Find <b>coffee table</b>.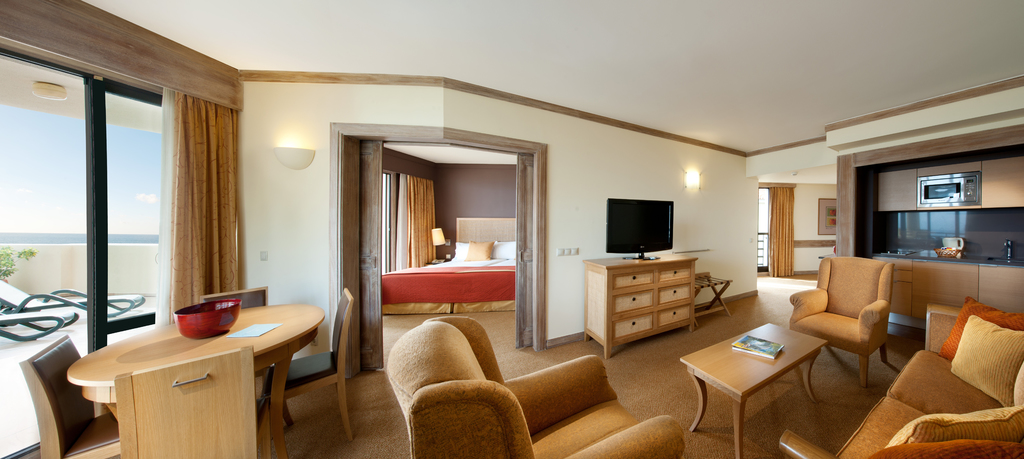
67, 304, 325, 457.
